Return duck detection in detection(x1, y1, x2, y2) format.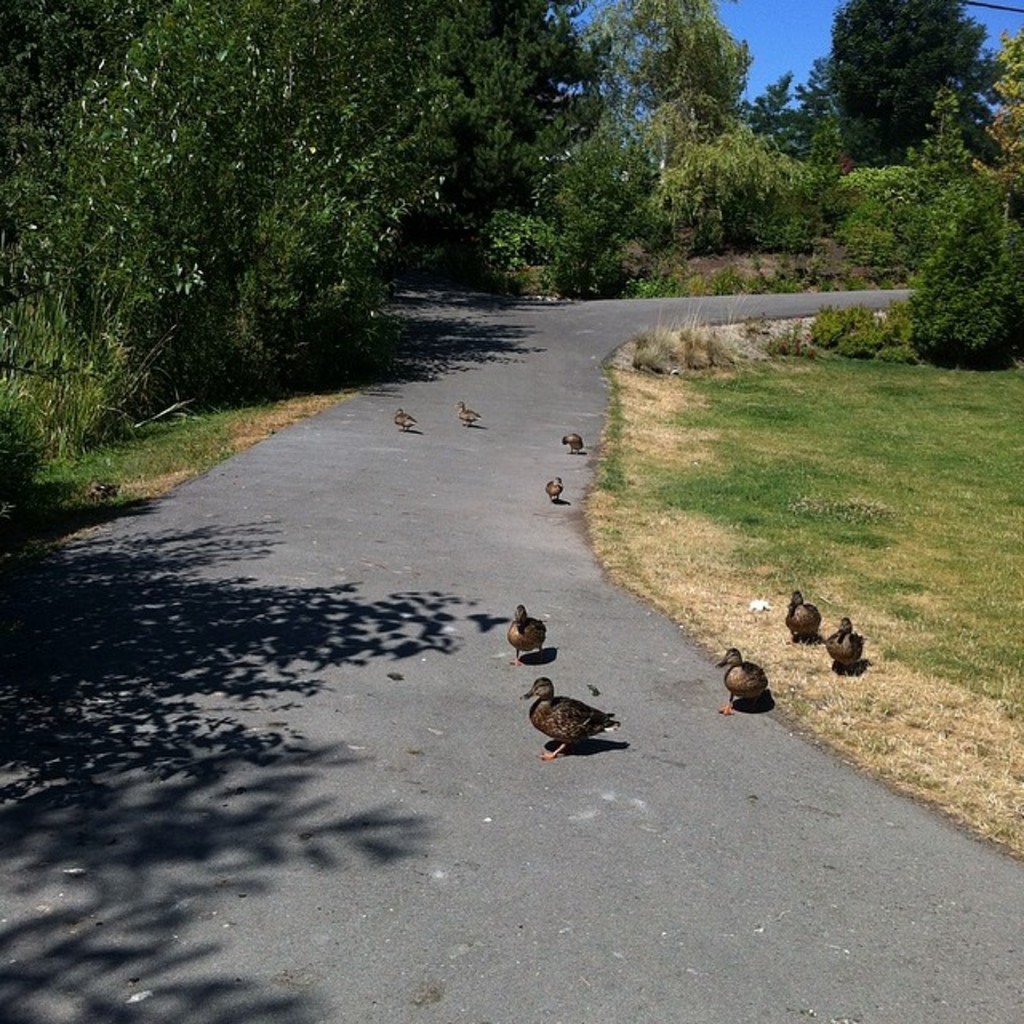
detection(547, 475, 566, 506).
